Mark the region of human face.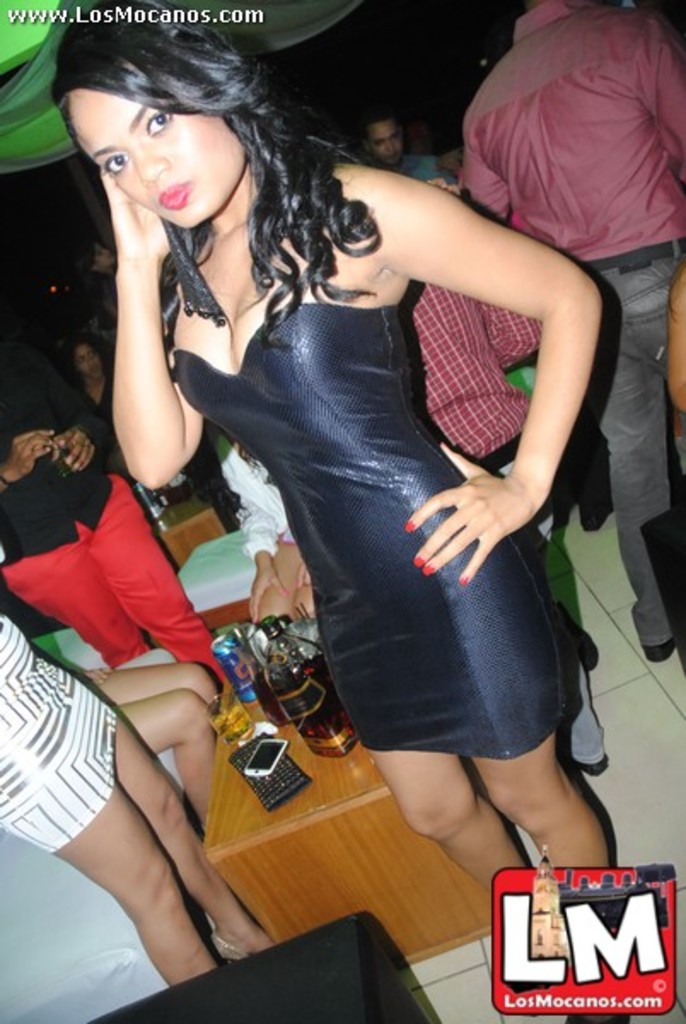
Region: (x1=369, y1=121, x2=401, y2=164).
